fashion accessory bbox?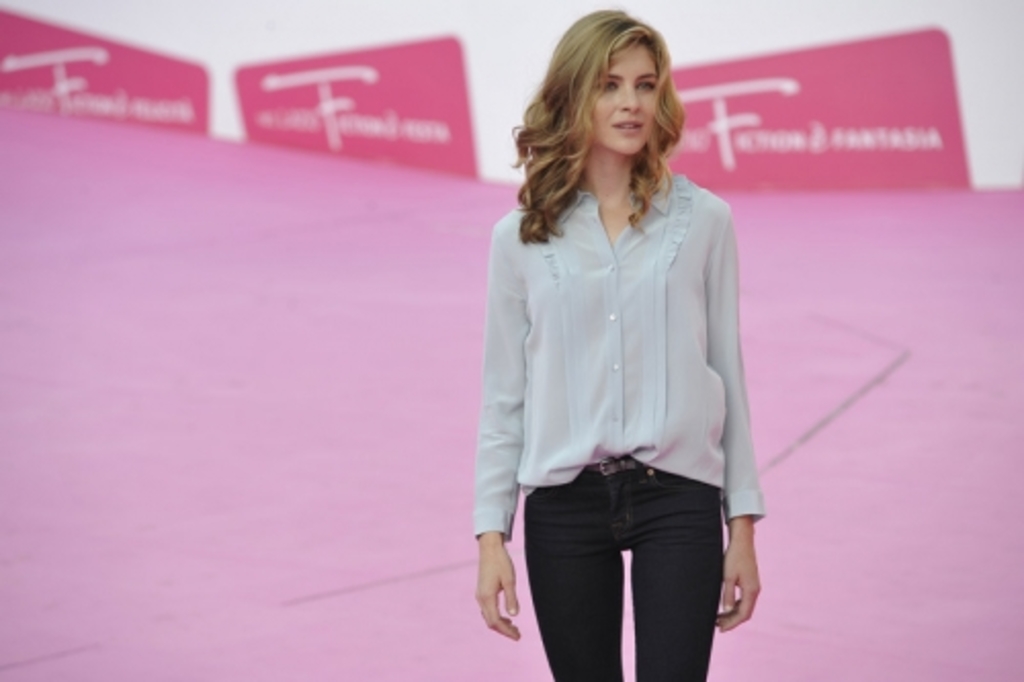
region(604, 457, 647, 477)
